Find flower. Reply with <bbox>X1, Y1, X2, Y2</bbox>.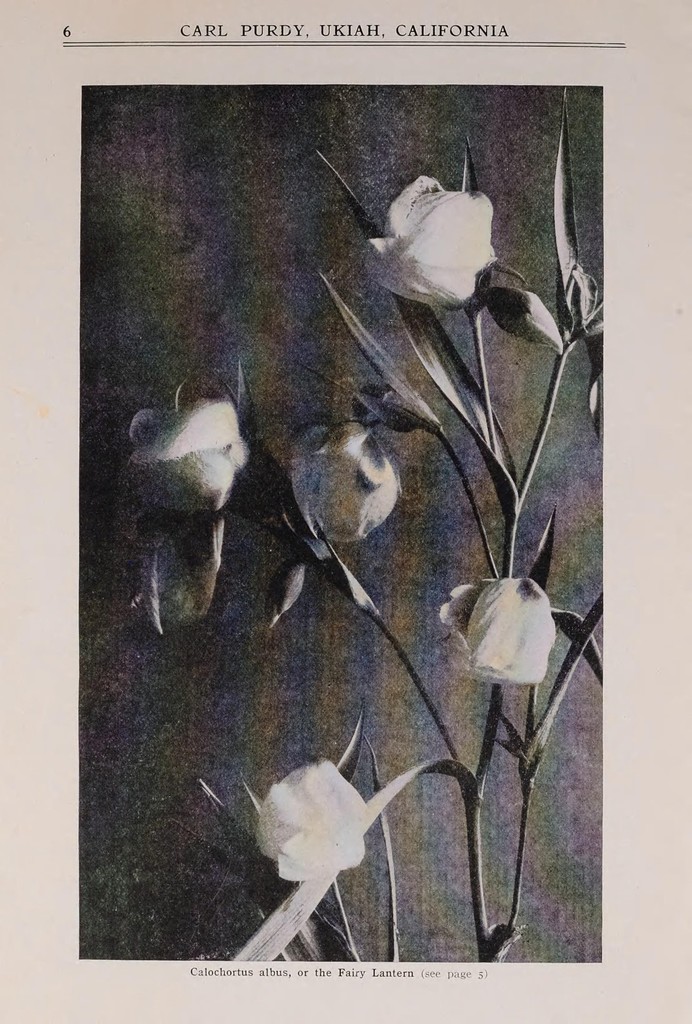
<bbox>455, 568, 559, 703</bbox>.
